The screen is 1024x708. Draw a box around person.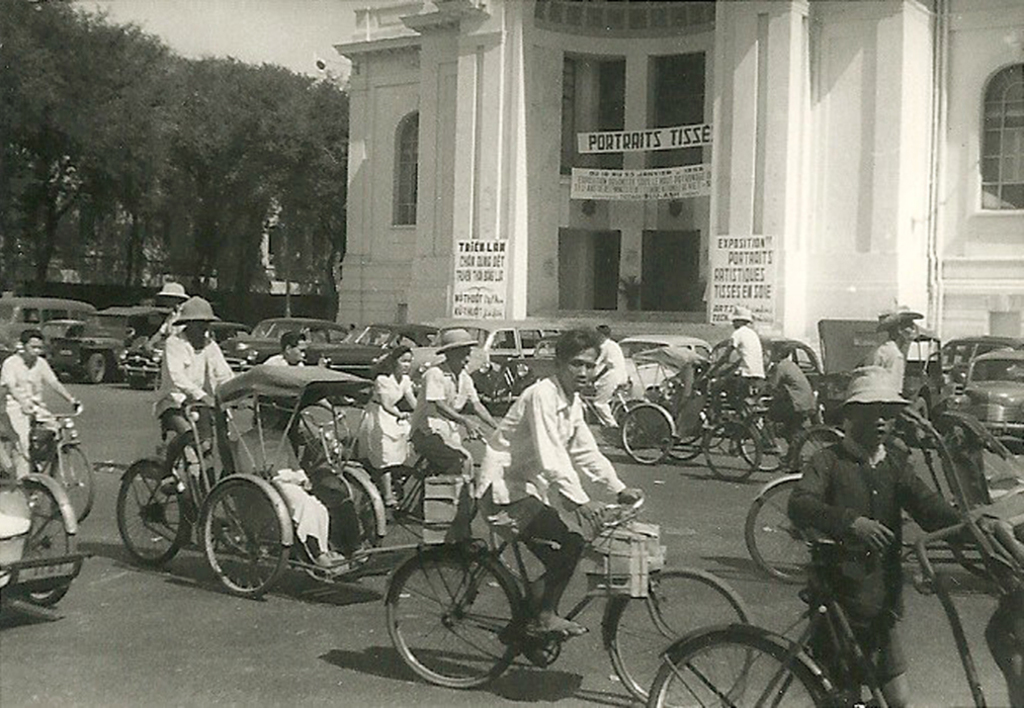
pyautogui.locateOnScreen(751, 343, 819, 468).
